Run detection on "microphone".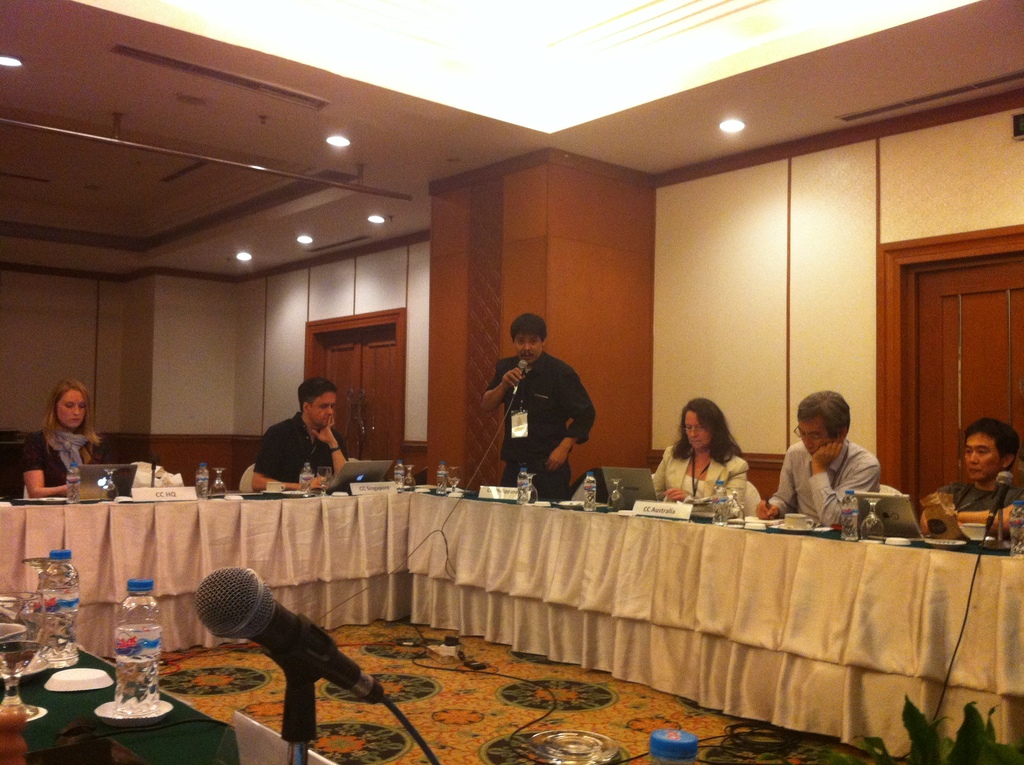
Result: (left=982, top=467, right=1016, bottom=531).
